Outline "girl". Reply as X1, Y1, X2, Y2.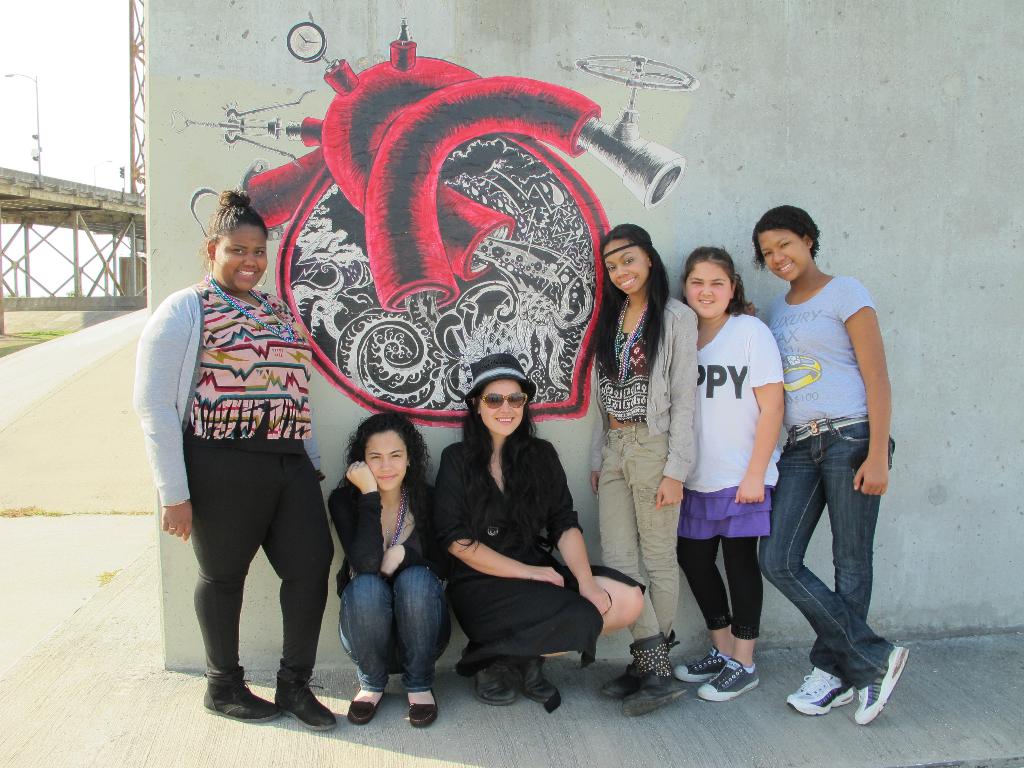
673, 248, 786, 699.
